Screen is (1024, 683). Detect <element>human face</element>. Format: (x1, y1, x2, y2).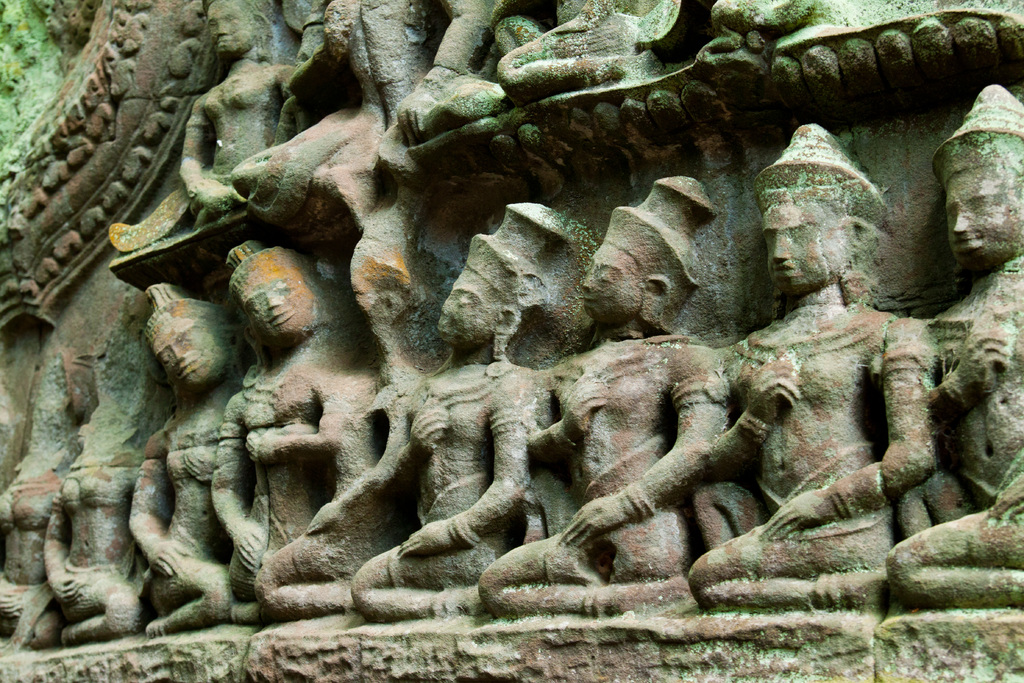
(207, 1, 256, 53).
